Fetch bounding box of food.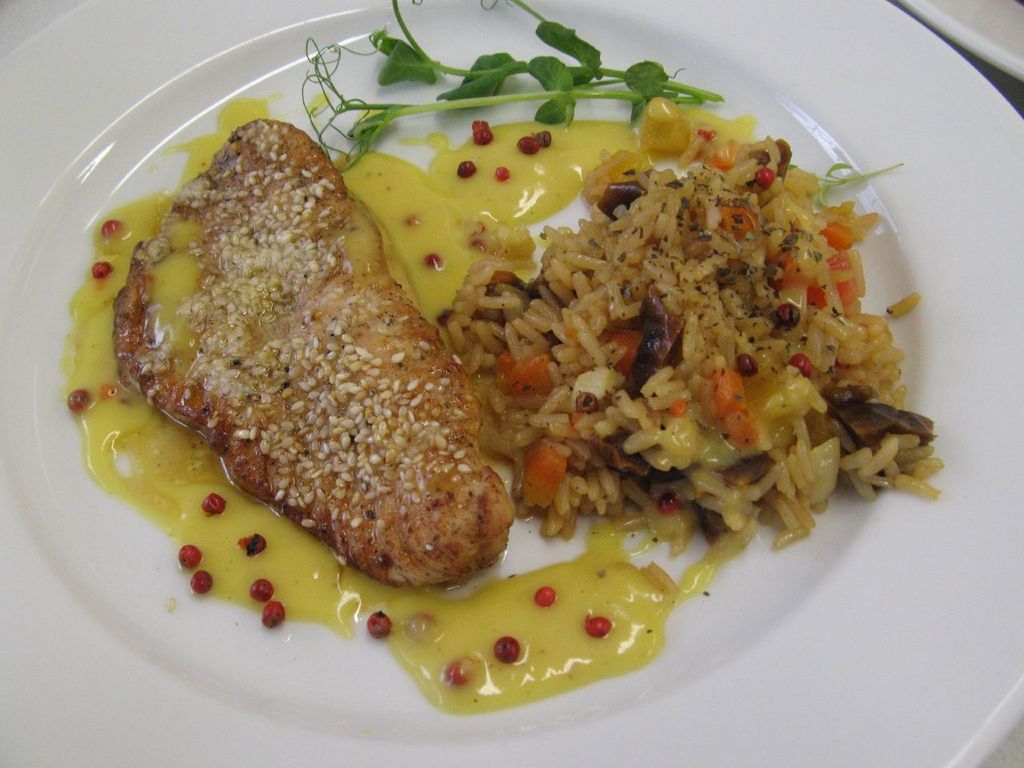
Bbox: bbox=[445, 90, 946, 597].
